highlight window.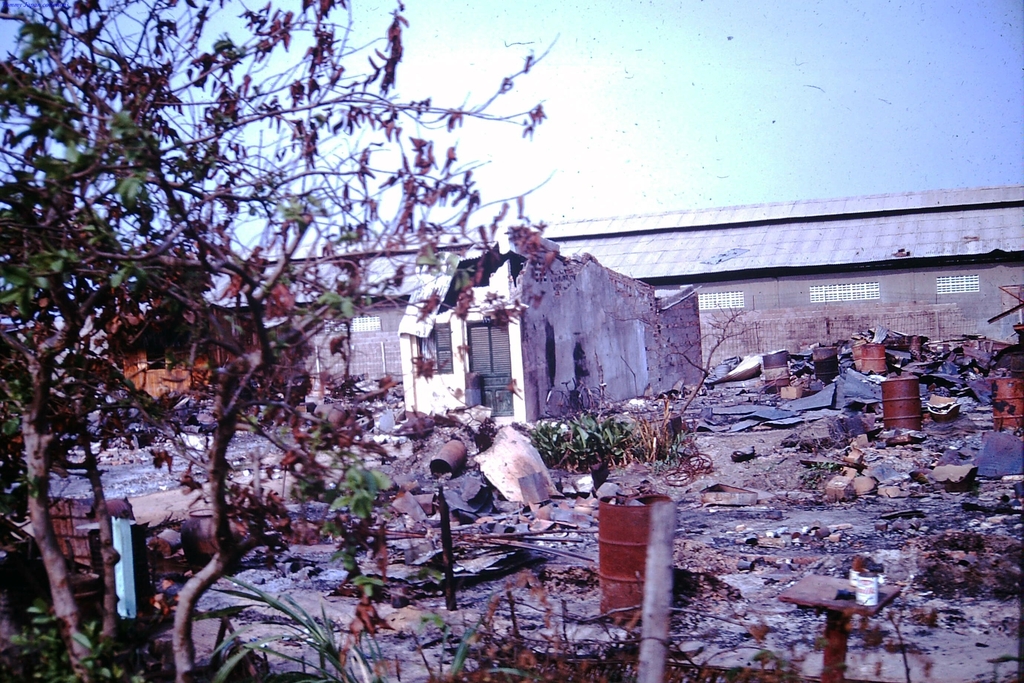
Highlighted region: bbox=(698, 292, 741, 308).
